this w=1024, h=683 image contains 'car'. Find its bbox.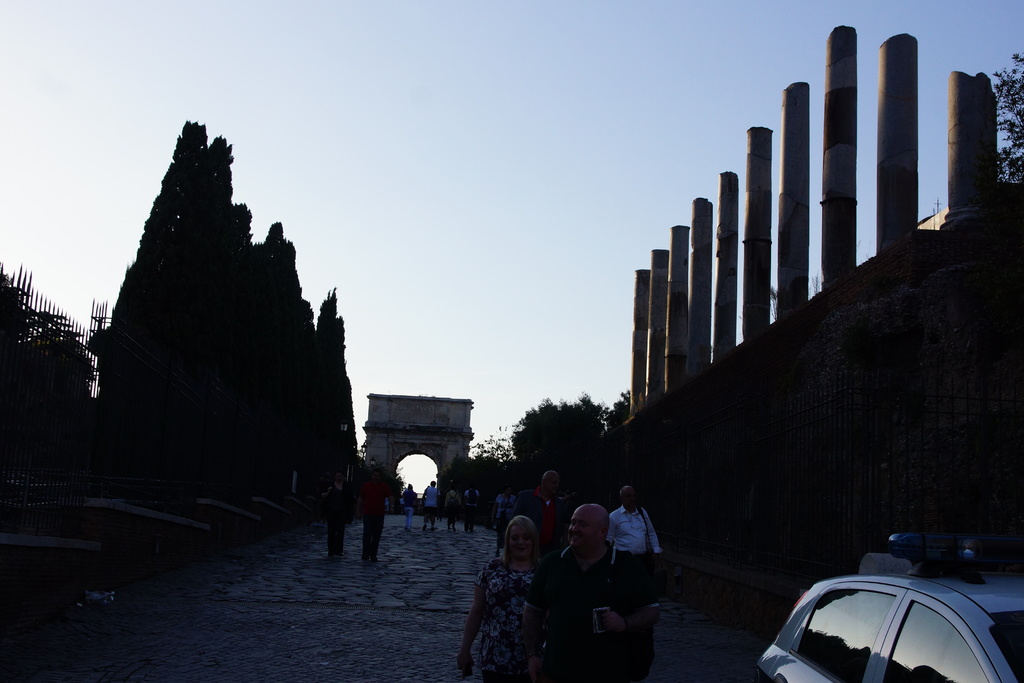
bbox=(752, 532, 1023, 682).
